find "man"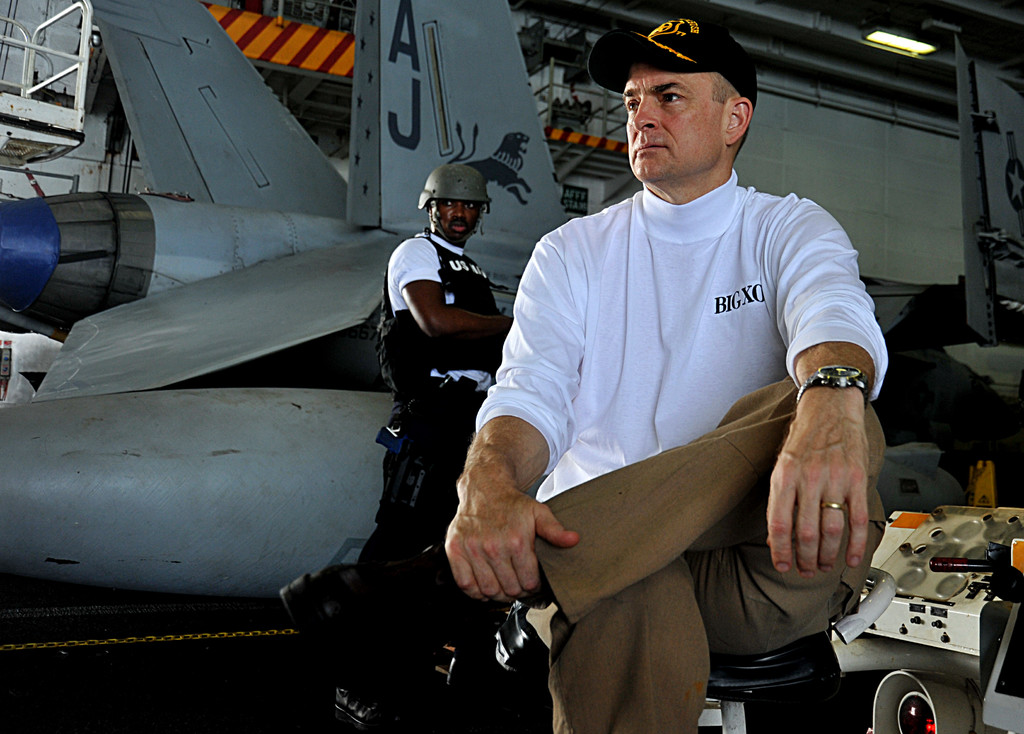
bbox=(457, 9, 900, 733)
